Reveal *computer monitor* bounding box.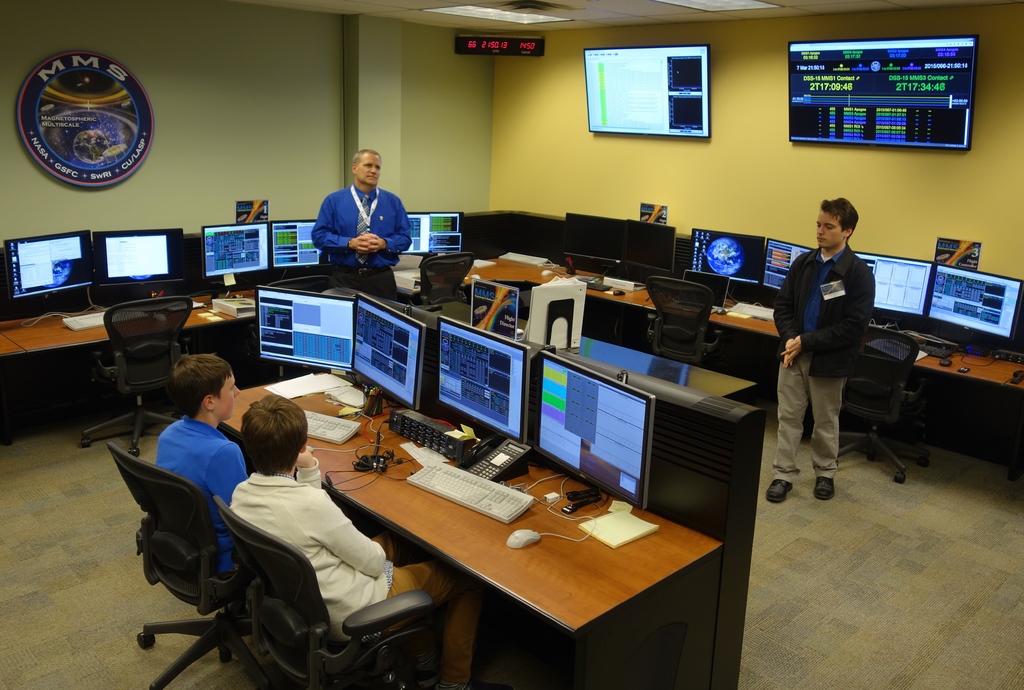
Revealed: l=690, t=220, r=758, b=293.
